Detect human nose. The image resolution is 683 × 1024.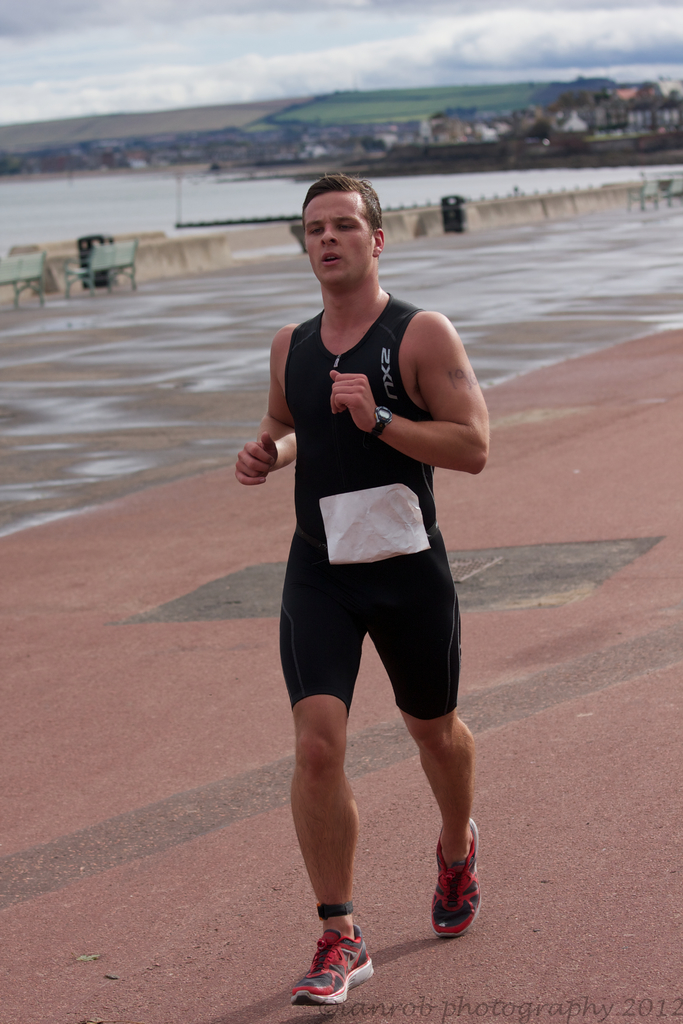
318 225 339 243.
